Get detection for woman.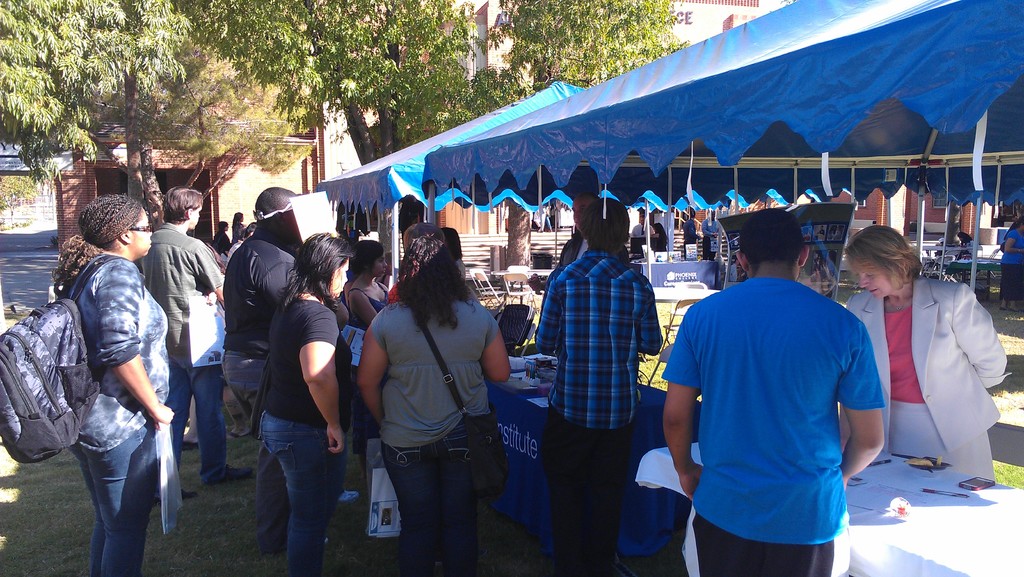
Detection: 842 228 1009 483.
